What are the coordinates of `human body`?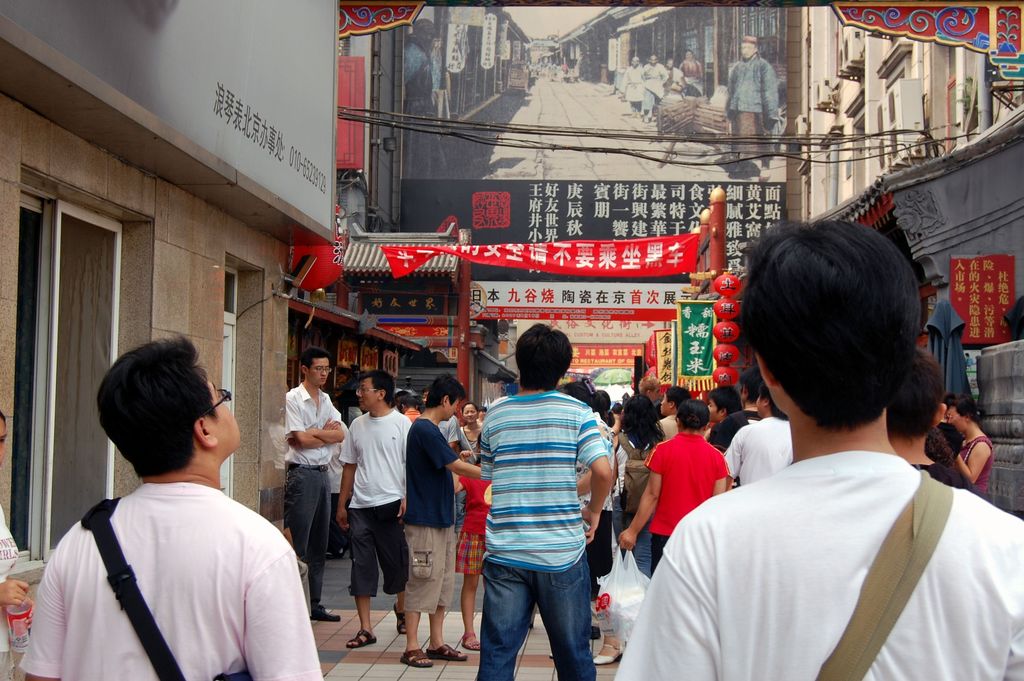
724,37,778,180.
